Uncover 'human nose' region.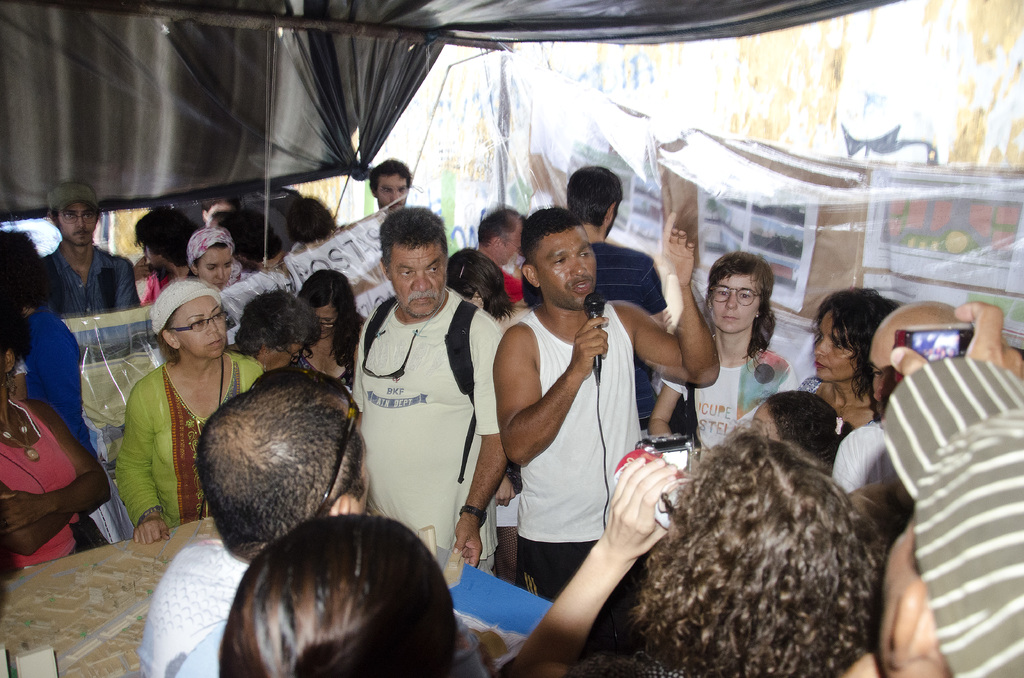
Uncovered: {"x1": 77, "y1": 216, "x2": 84, "y2": 232}.
